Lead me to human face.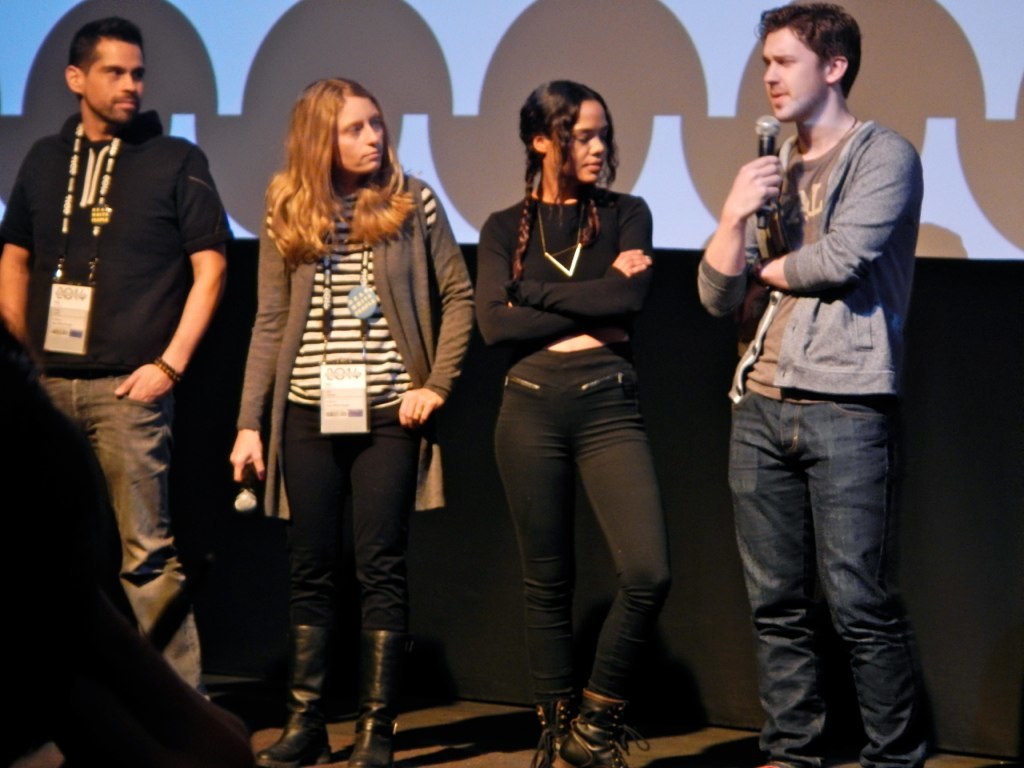
Lead to locate(547, 102, 611, 181).
